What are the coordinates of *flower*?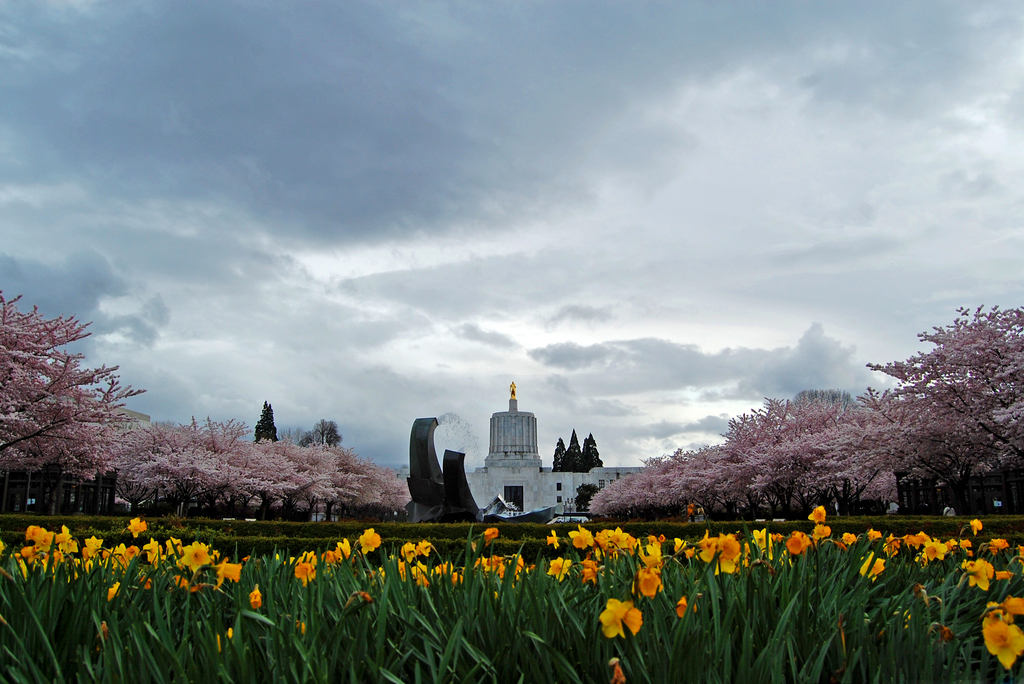
96 623 110 646.
